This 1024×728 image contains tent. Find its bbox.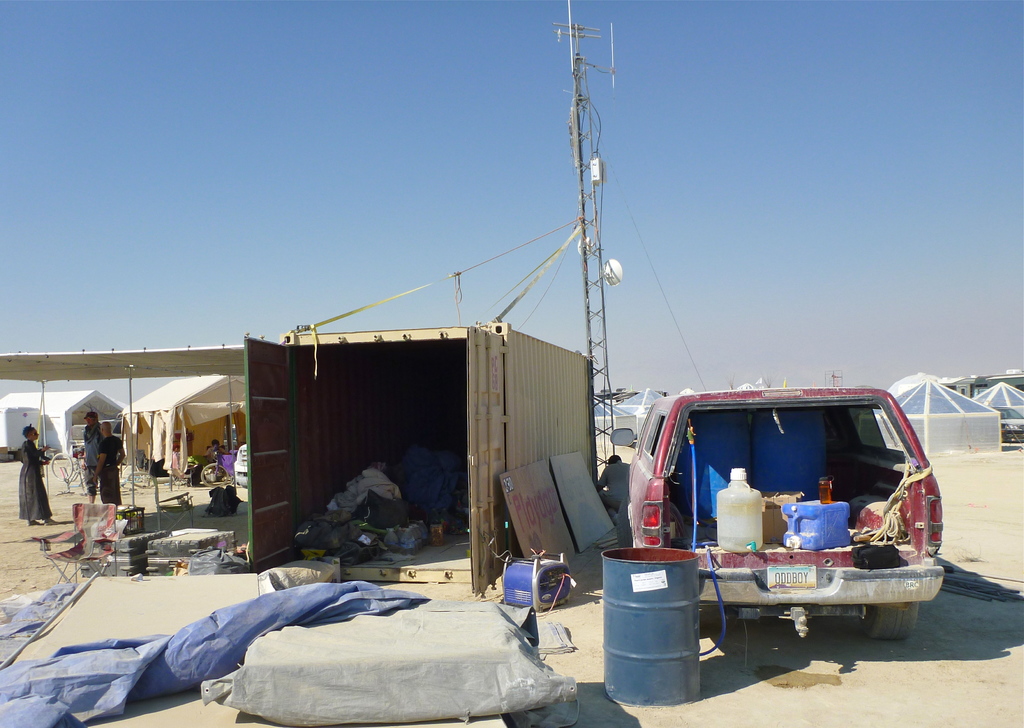
bbox(996, 368, 1021, 396).
